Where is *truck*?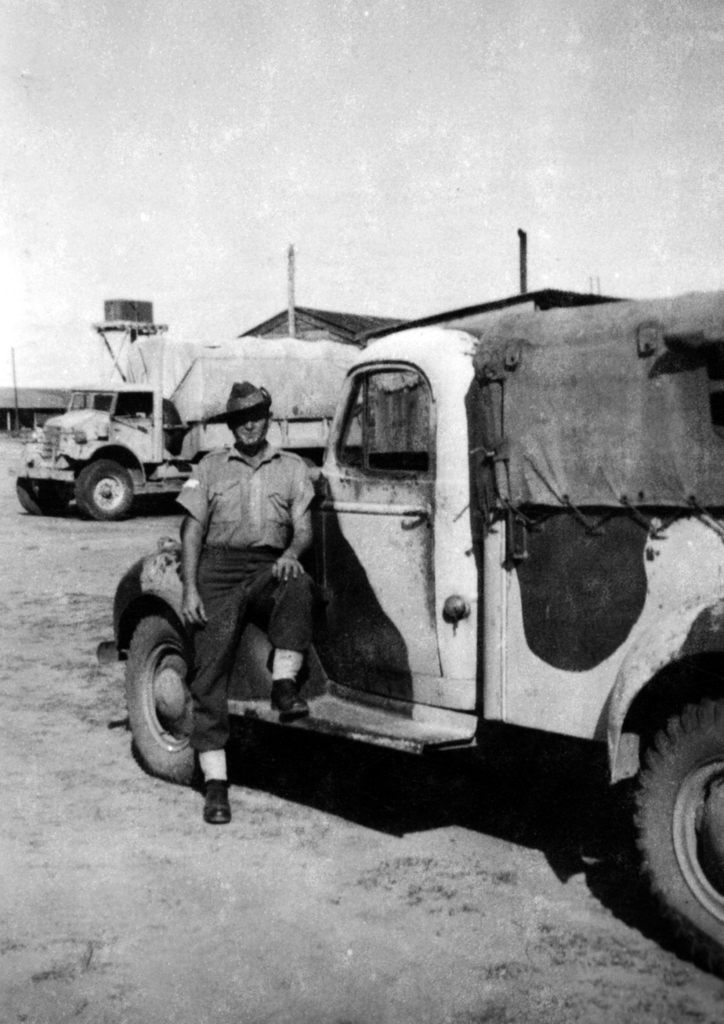
pyautogui.locateOnScreen(91, 275, 706, 924).
